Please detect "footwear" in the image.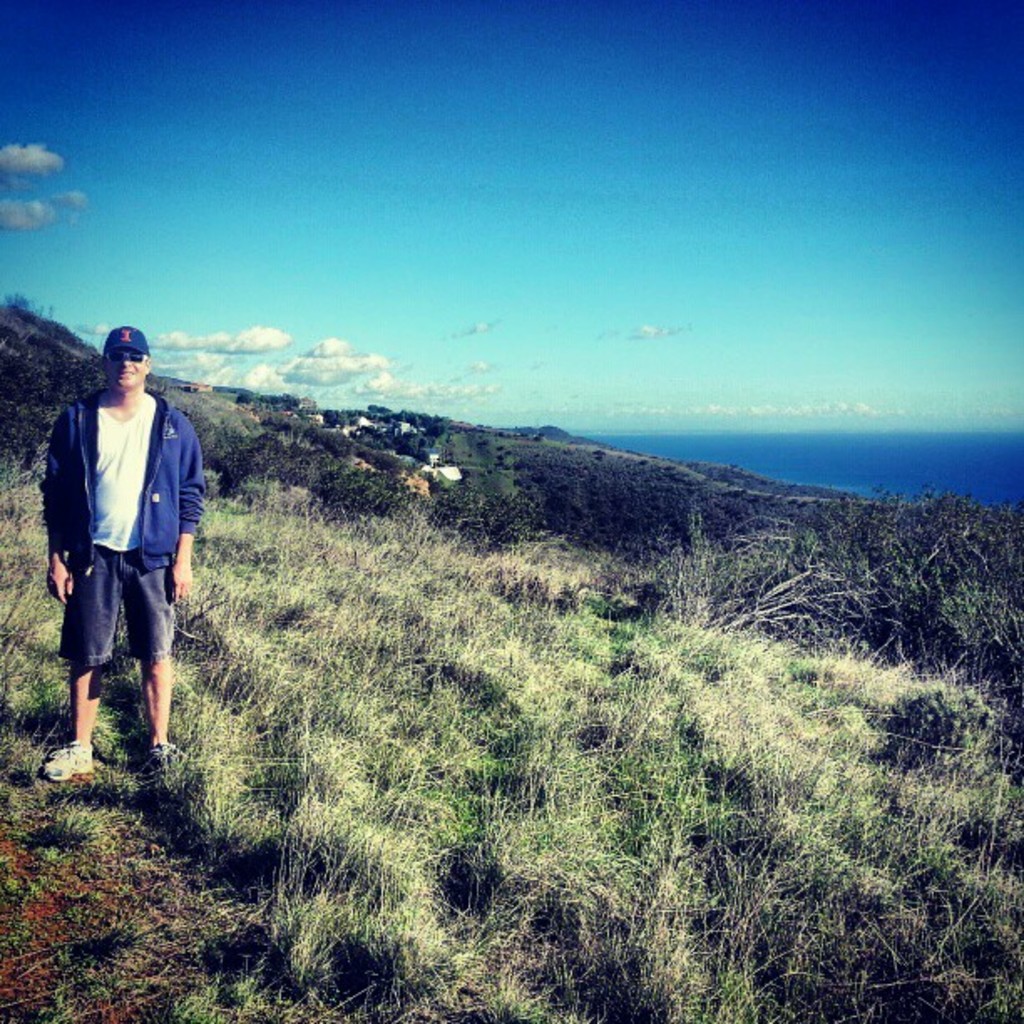
{"x1": 154, "y1": 736, "x2": 189, "y2": 775}.
